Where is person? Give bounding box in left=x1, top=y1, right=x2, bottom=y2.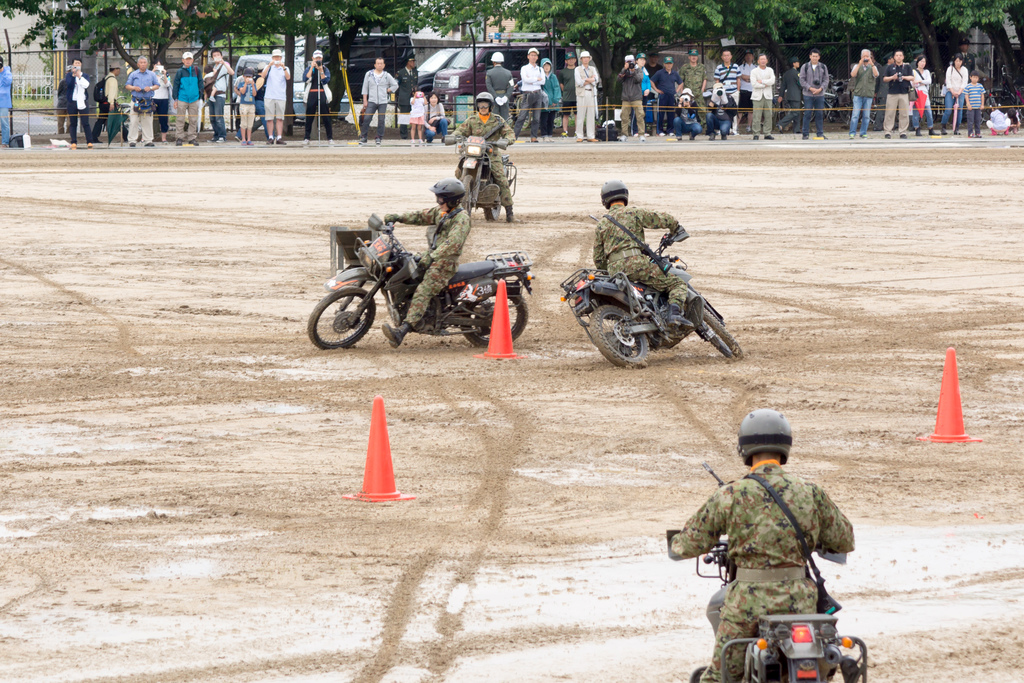
left=847, top=45, right=988, bottom=150.
